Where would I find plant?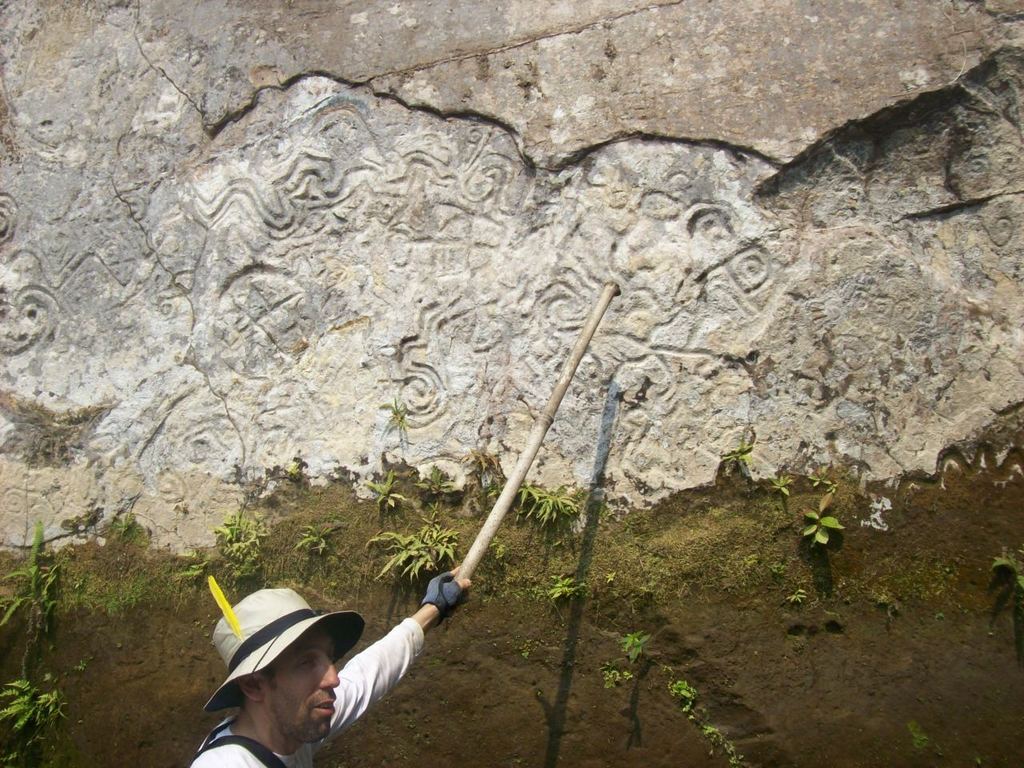
At locate(413, 462, 460, 498).
